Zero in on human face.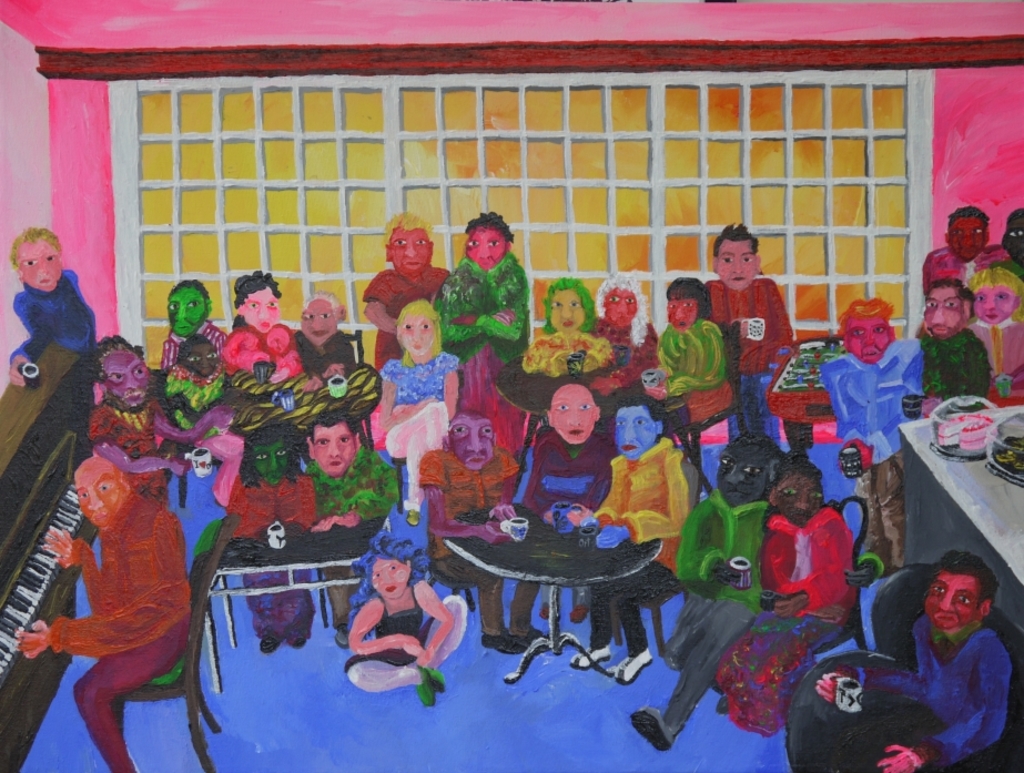
Zeroed in: crop(717, 445, 785, 505).
